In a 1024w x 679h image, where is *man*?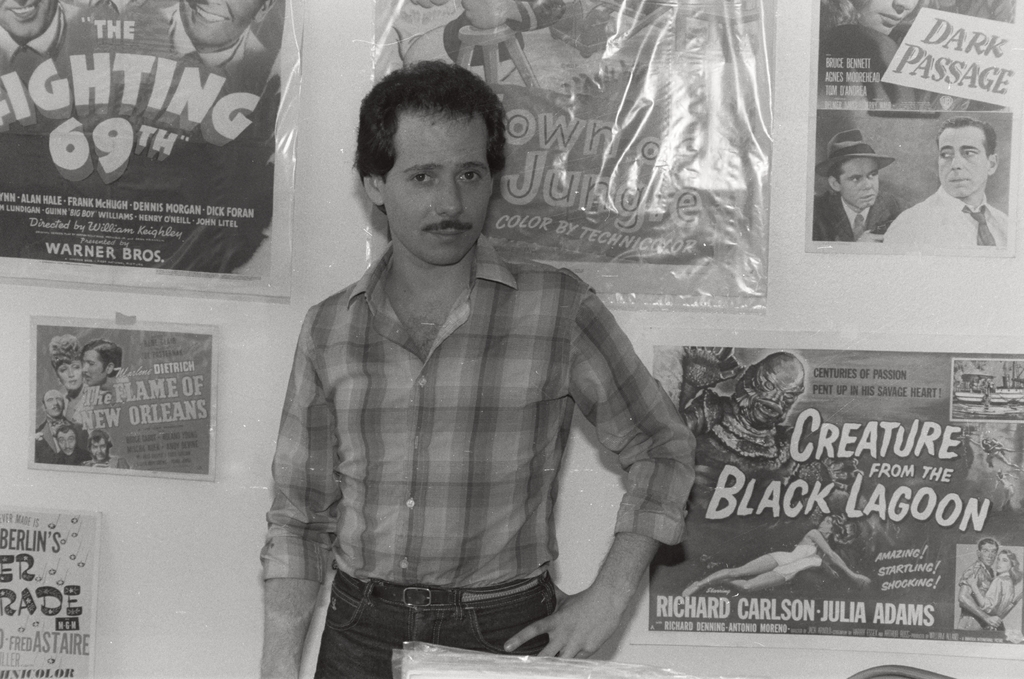
pyautogui.locateOnScreen(958, 543, 1003, 634).
